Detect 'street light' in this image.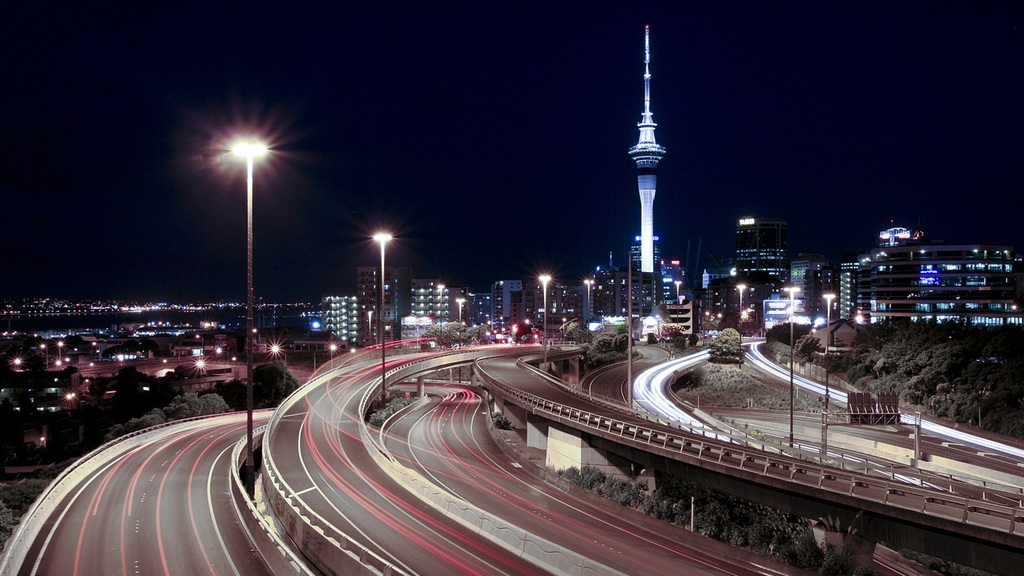
Detection: 40,341,49,373.
